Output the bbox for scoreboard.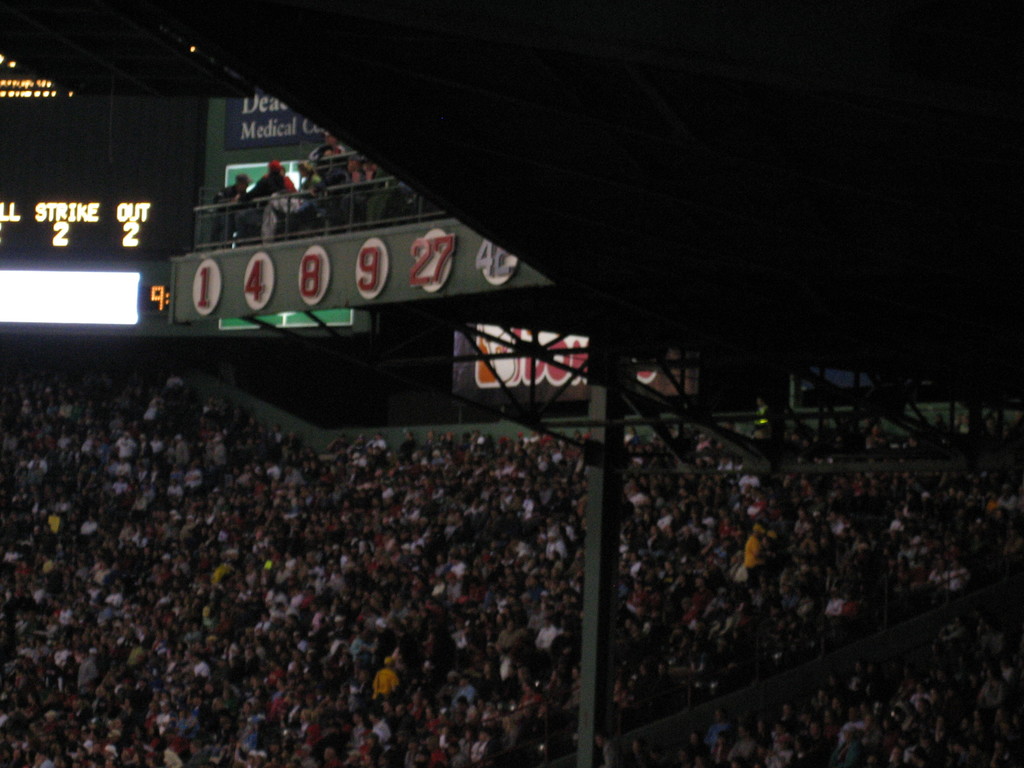
crop(23, 120, 234, 308).
